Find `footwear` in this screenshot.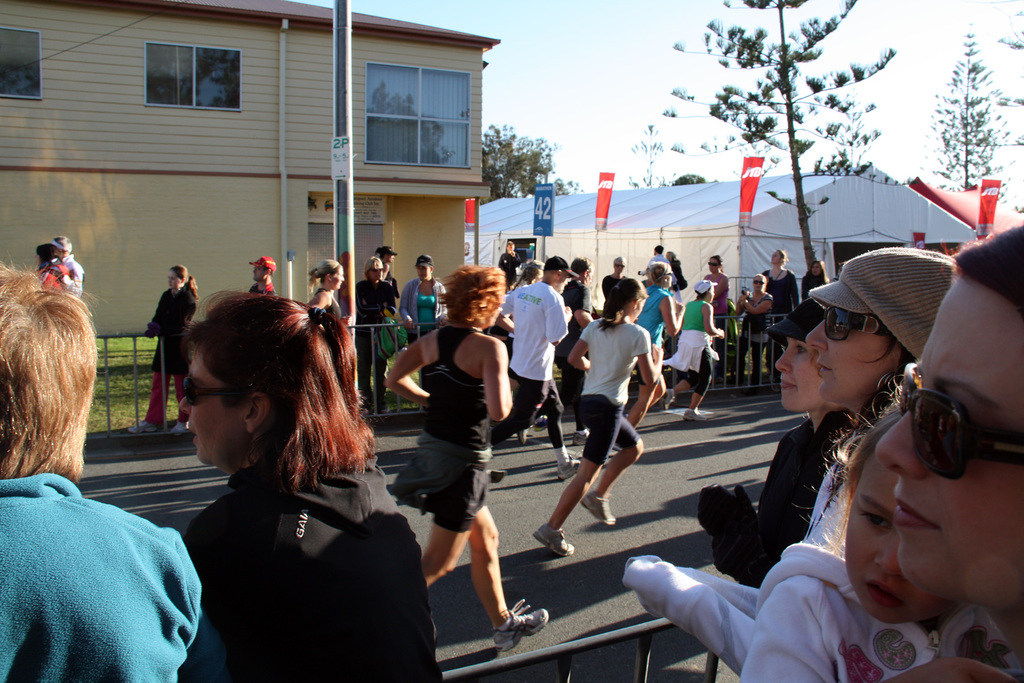
The bounding box for `footwear` is 531 520 572 559.
